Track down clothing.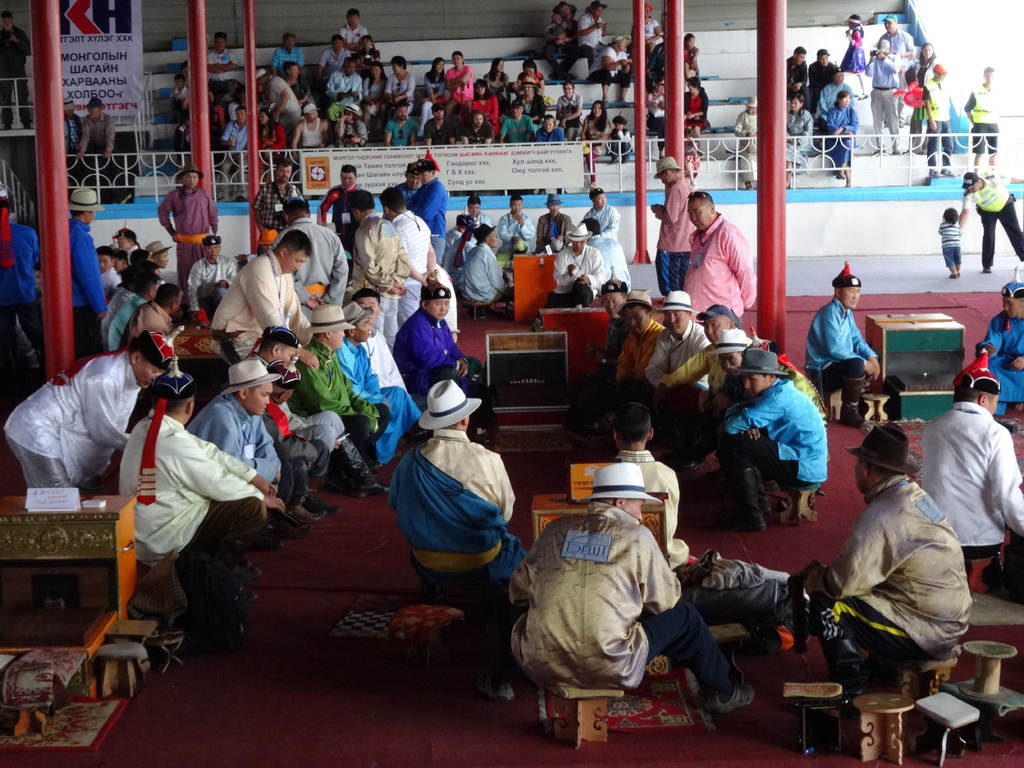
Tracked to x1=652, y1=178, x2=700, y2=291.
